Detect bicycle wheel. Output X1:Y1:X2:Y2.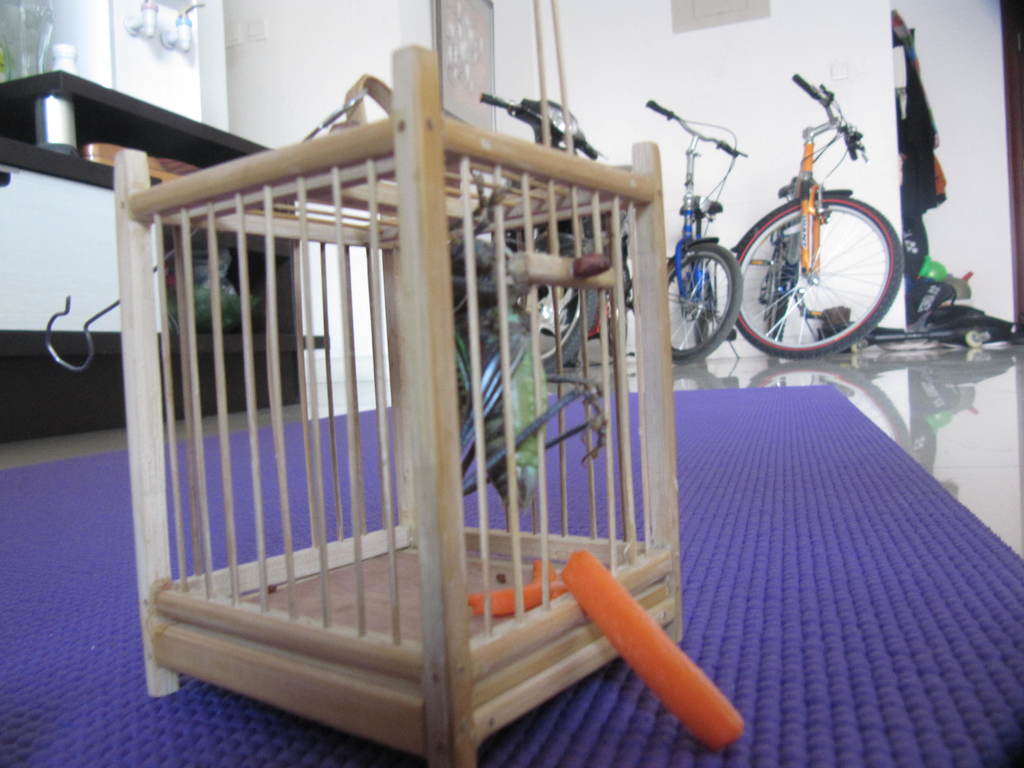
728:184:924:348.
